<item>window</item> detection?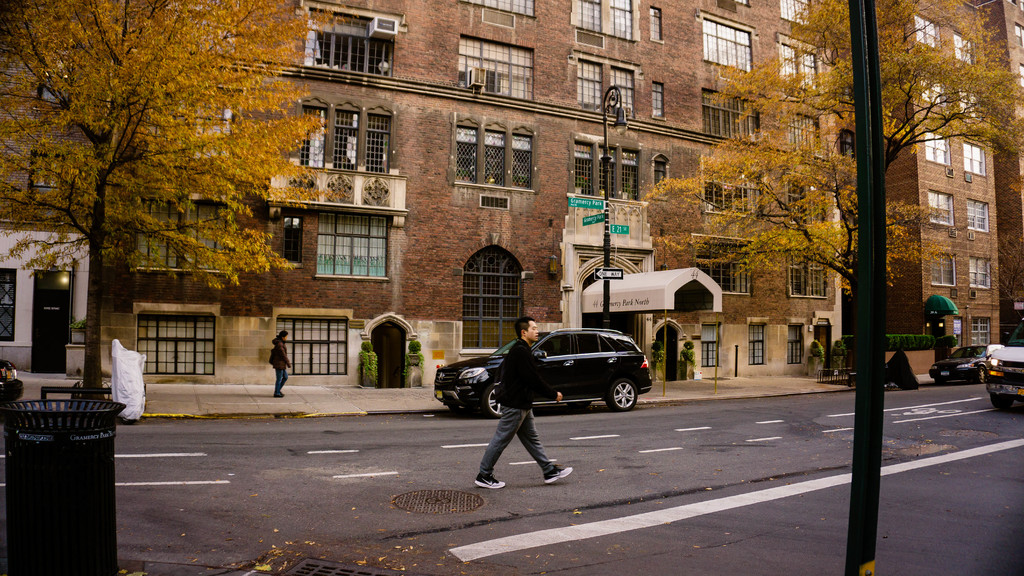
779 42 820 90
